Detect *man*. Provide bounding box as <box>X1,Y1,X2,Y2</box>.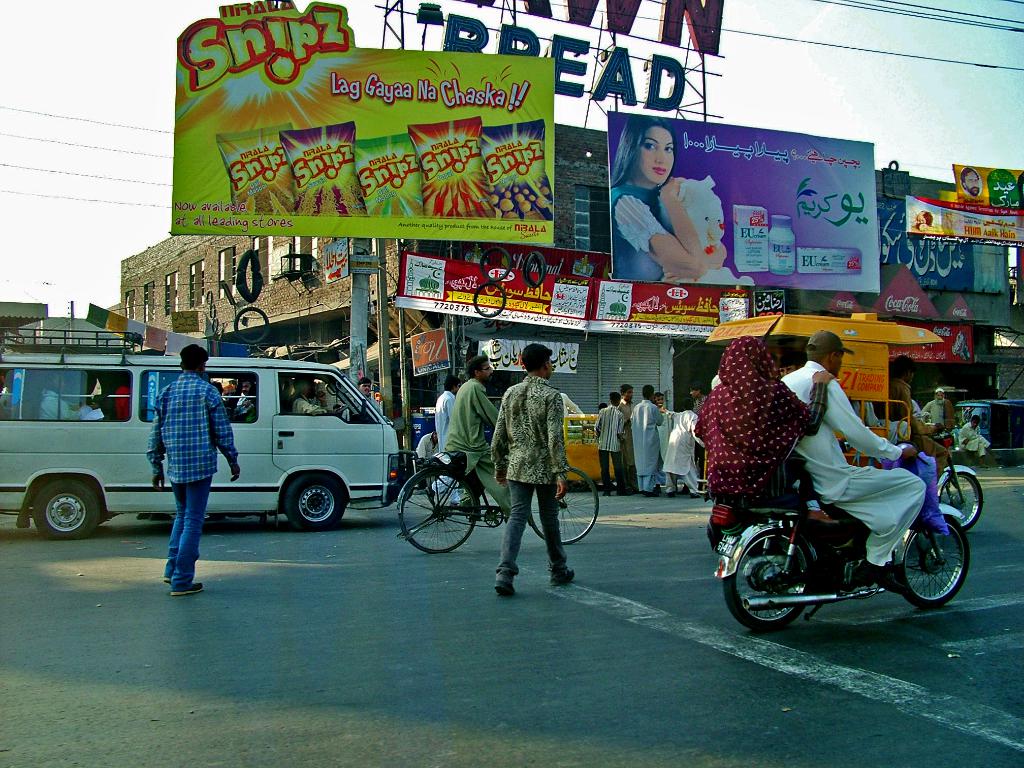
<box>653,393,668,409</box>.
